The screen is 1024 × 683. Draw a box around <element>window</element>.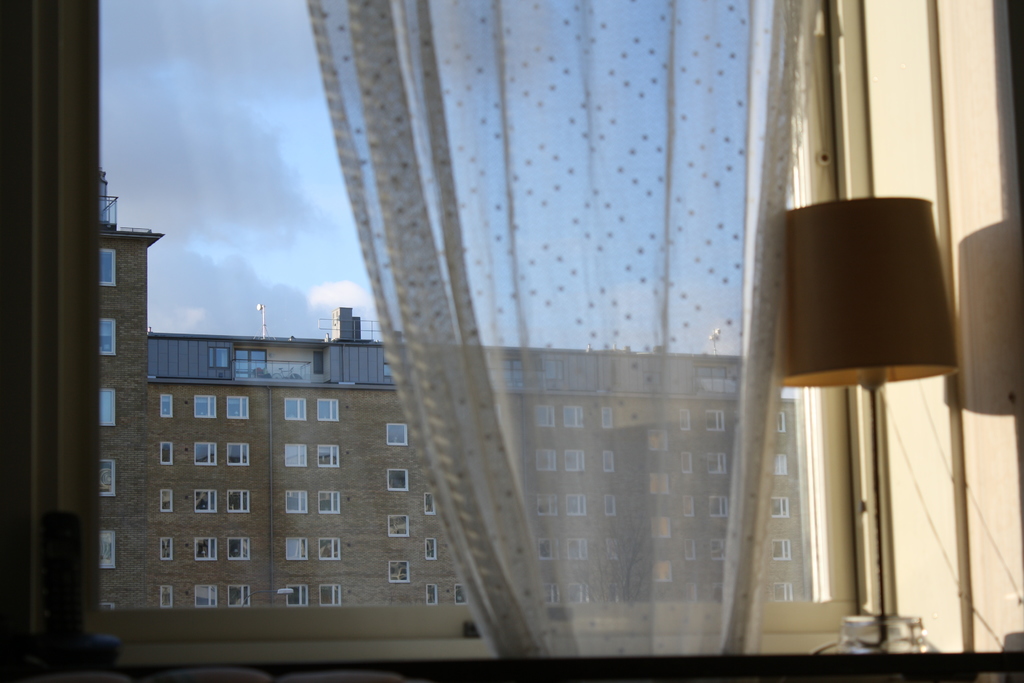
<box>770,532,788,556</box>.
